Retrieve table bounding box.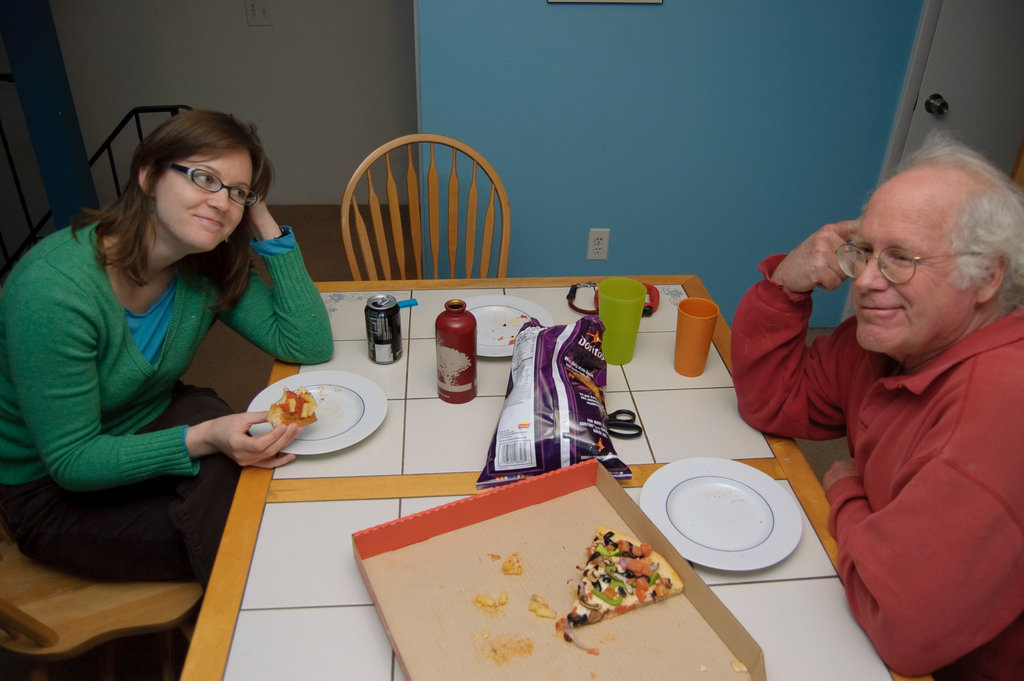
Bounding box: (136,262,909,680).
